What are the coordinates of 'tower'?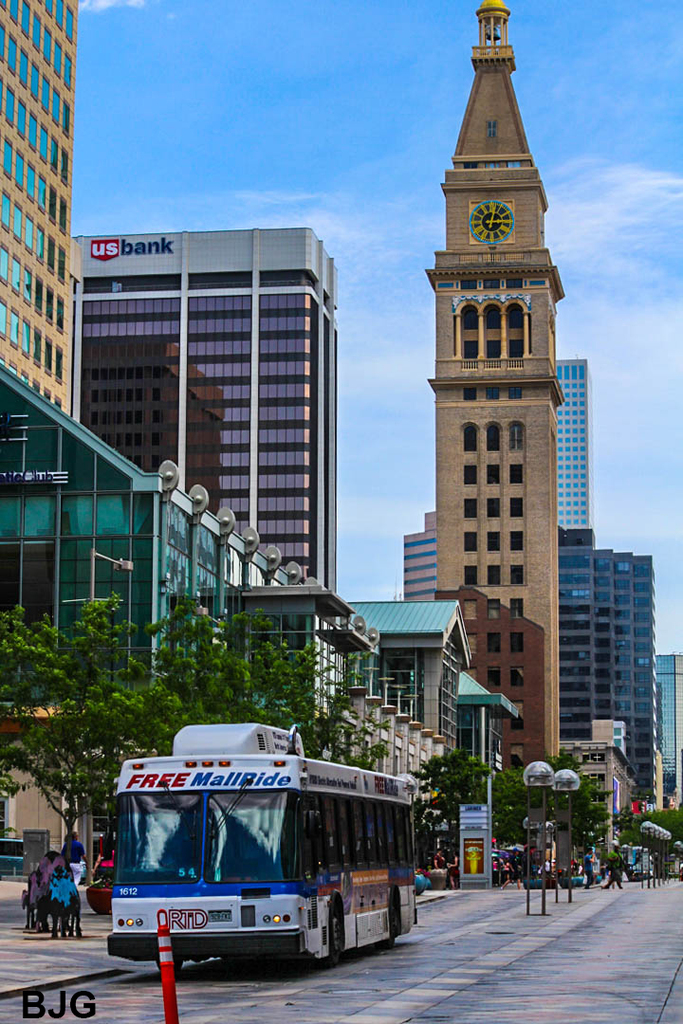
<box>402,510,441,602</box>.
